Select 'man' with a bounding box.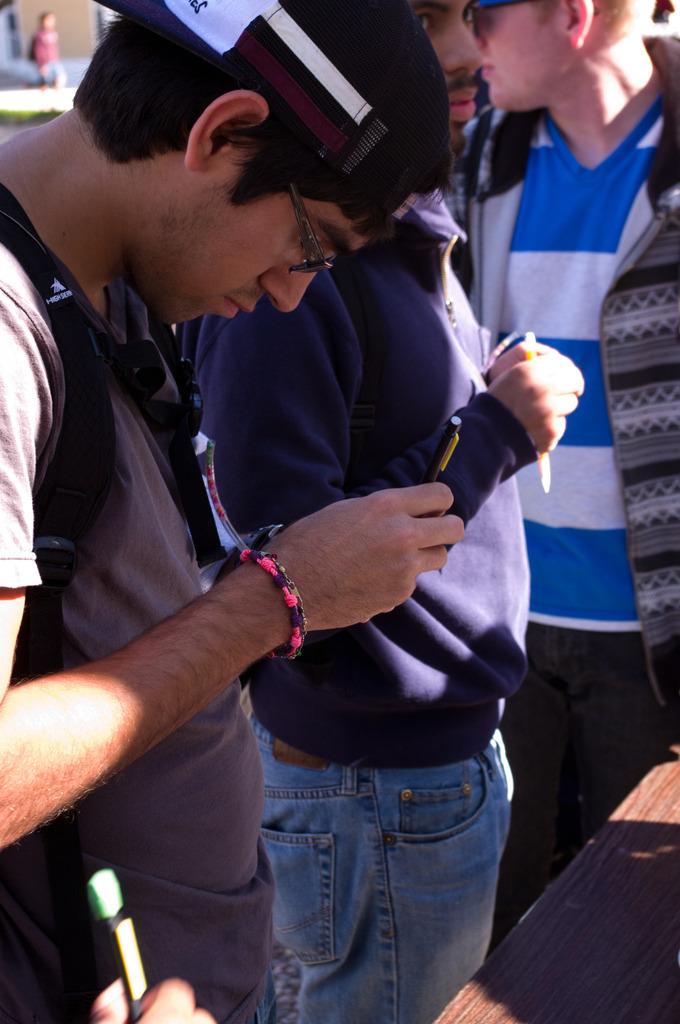
bbox=[173, 0, 585, 1023].
